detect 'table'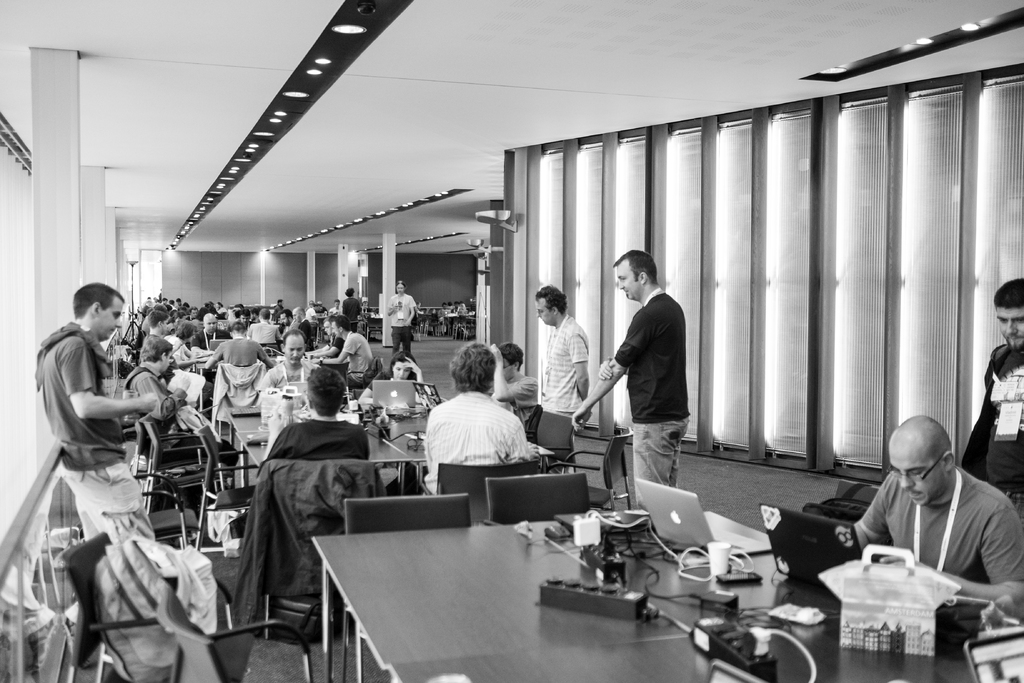
<region>220, 386, 445, 420</region>
